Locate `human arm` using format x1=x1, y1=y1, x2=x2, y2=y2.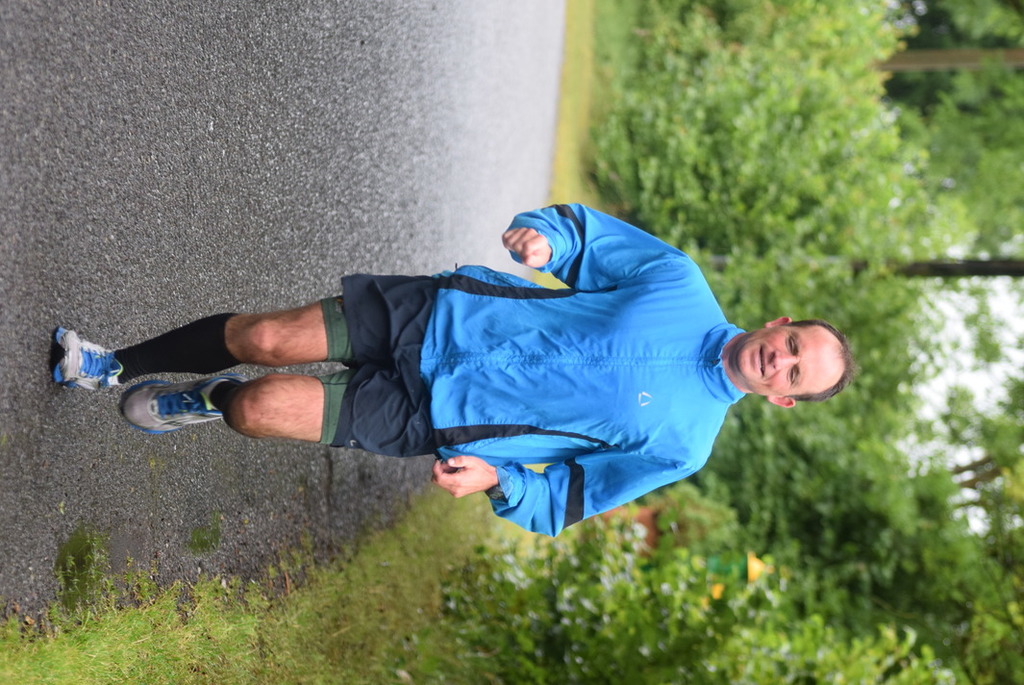
x1=501, y1=209, x2=683, y2=291.
